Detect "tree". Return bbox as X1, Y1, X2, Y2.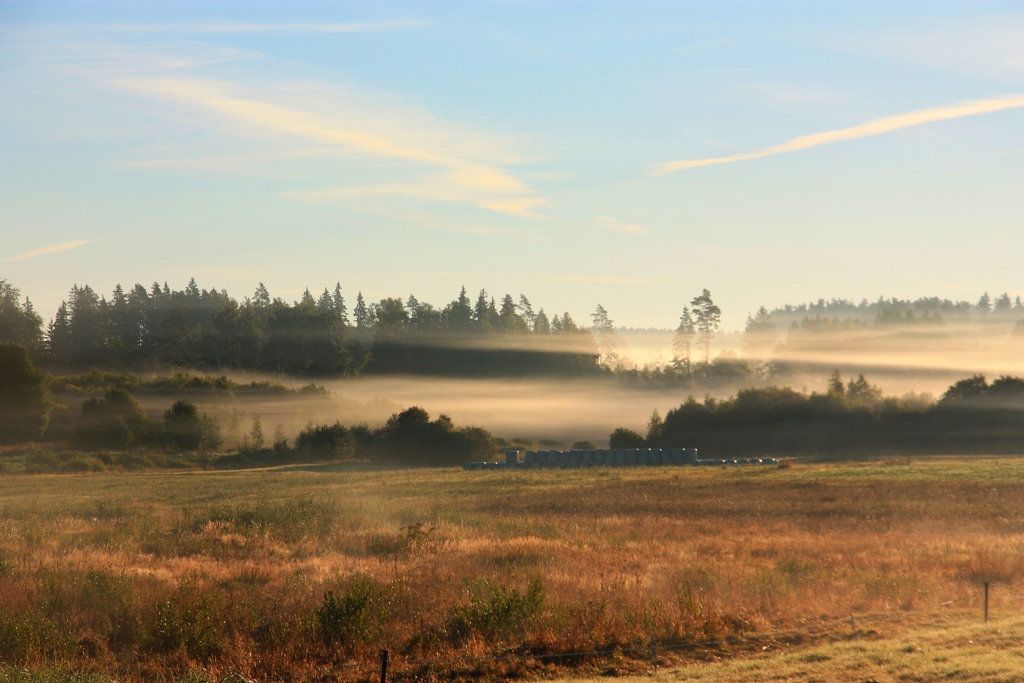
72, 283, 99, 357.
